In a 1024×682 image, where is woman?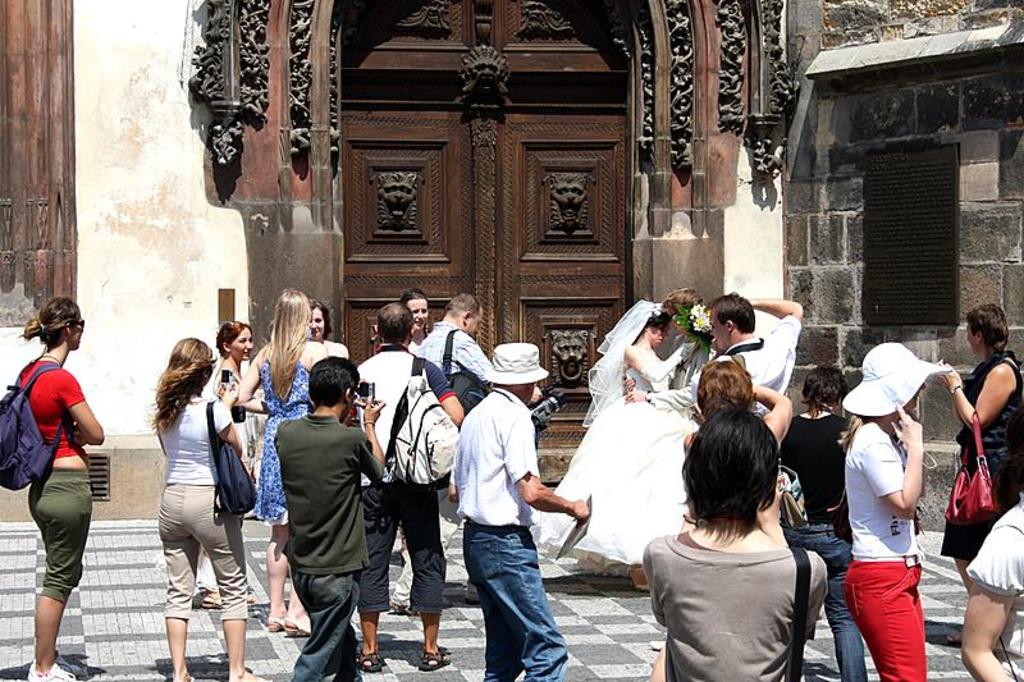
rect(654, 356, 799, 678).
